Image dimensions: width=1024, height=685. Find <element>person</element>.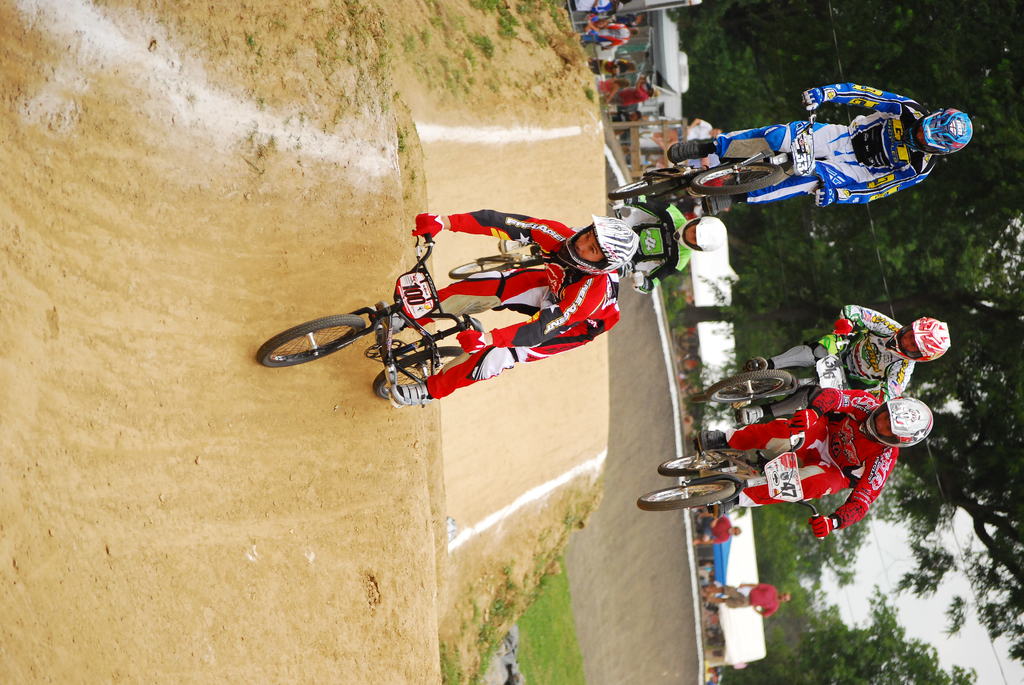
(x1=605, y1=173, x2=730, y2=287).
